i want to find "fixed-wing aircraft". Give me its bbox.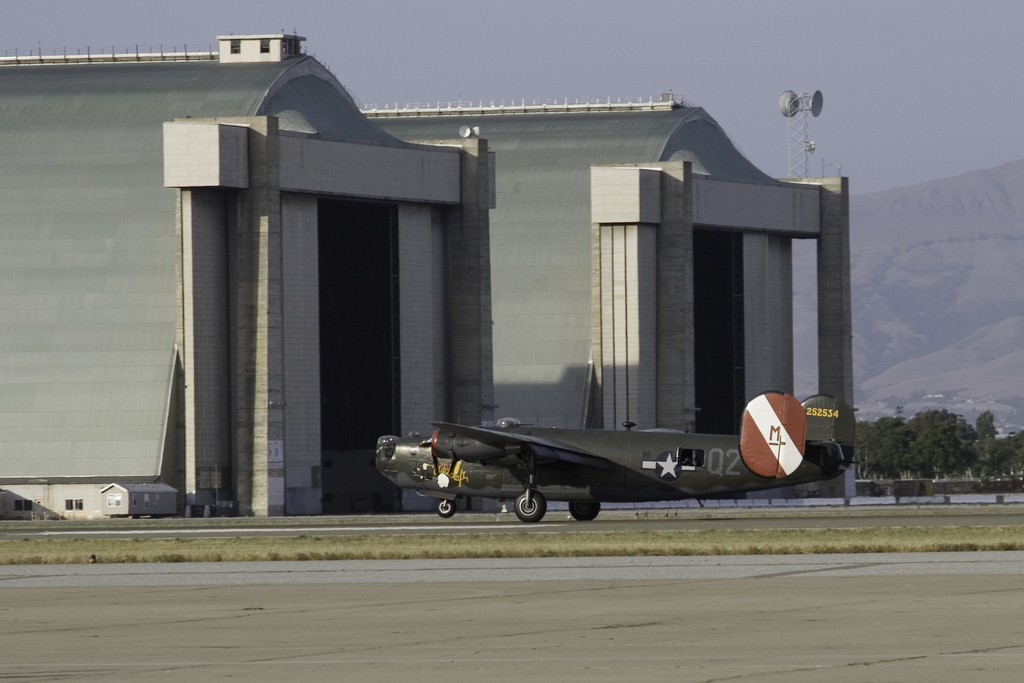
crop(371, 385, 856, 529).
